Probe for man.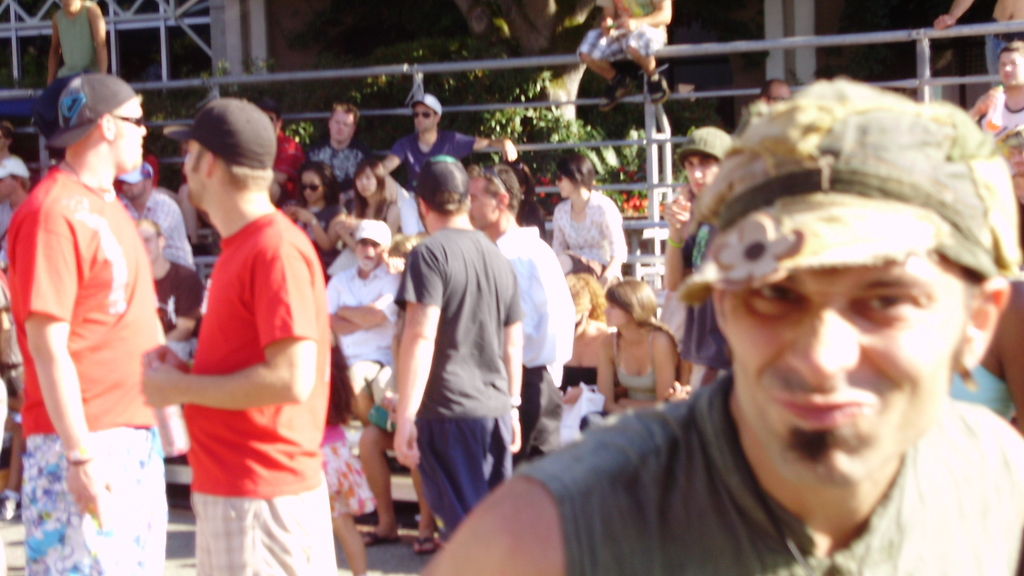
Probe result: x1=137 y1=97 x2=342 y2=575.
